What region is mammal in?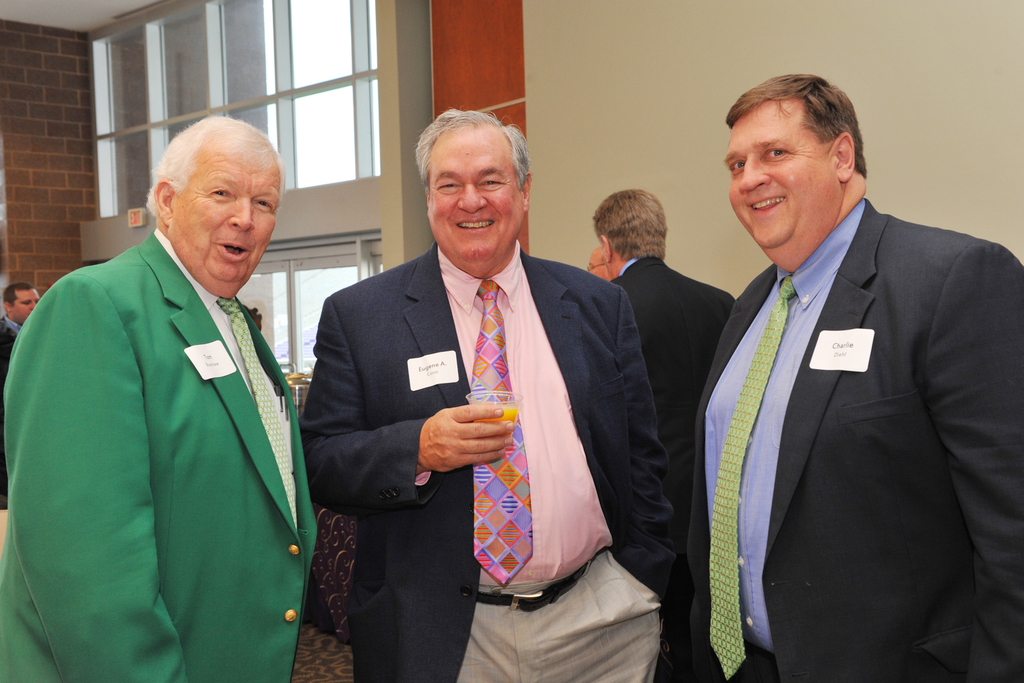
detection(664, 66, 1008, 682).
